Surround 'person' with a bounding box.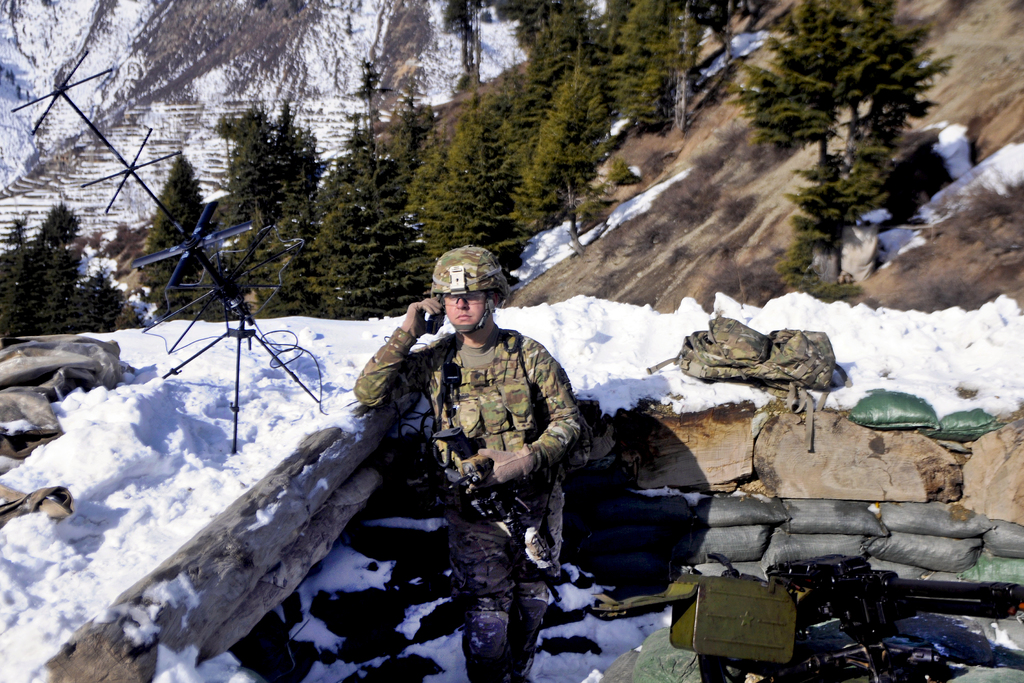
locate(420, 263, 598, 668).
